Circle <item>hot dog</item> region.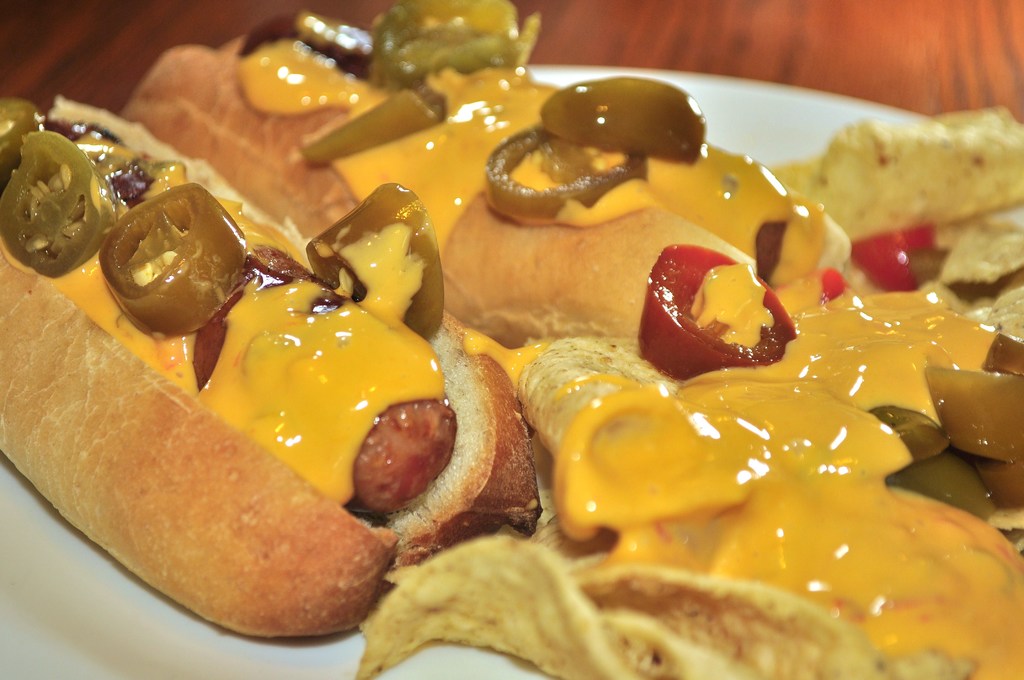
Region: select_region(145, 0, 845, 329).
